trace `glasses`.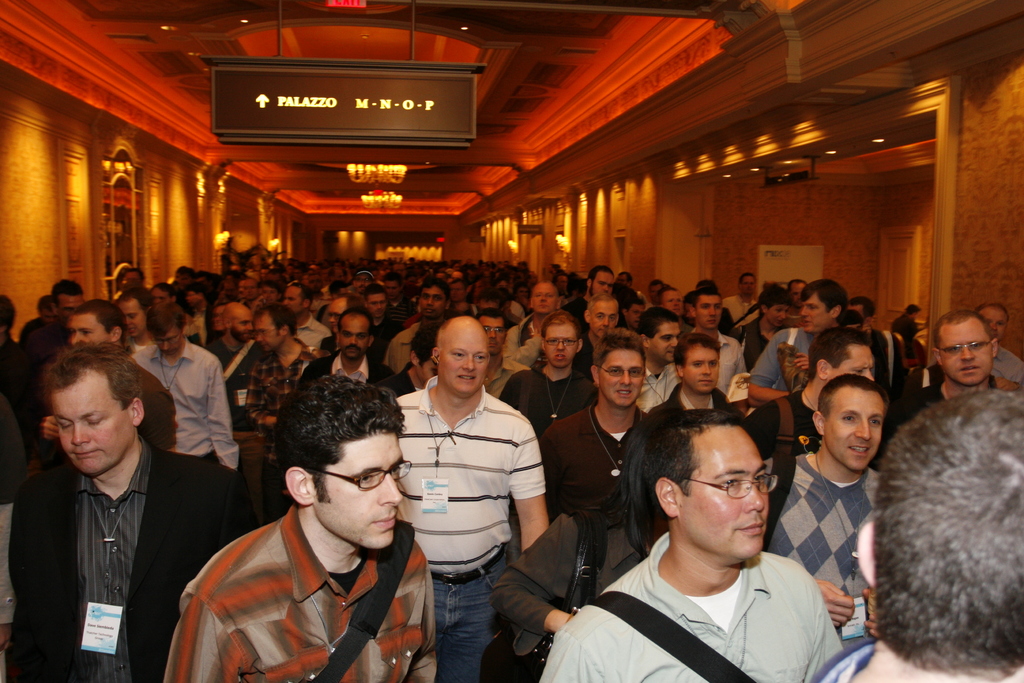
Traced to (left=544, top=340, right=579, bottom=345).
